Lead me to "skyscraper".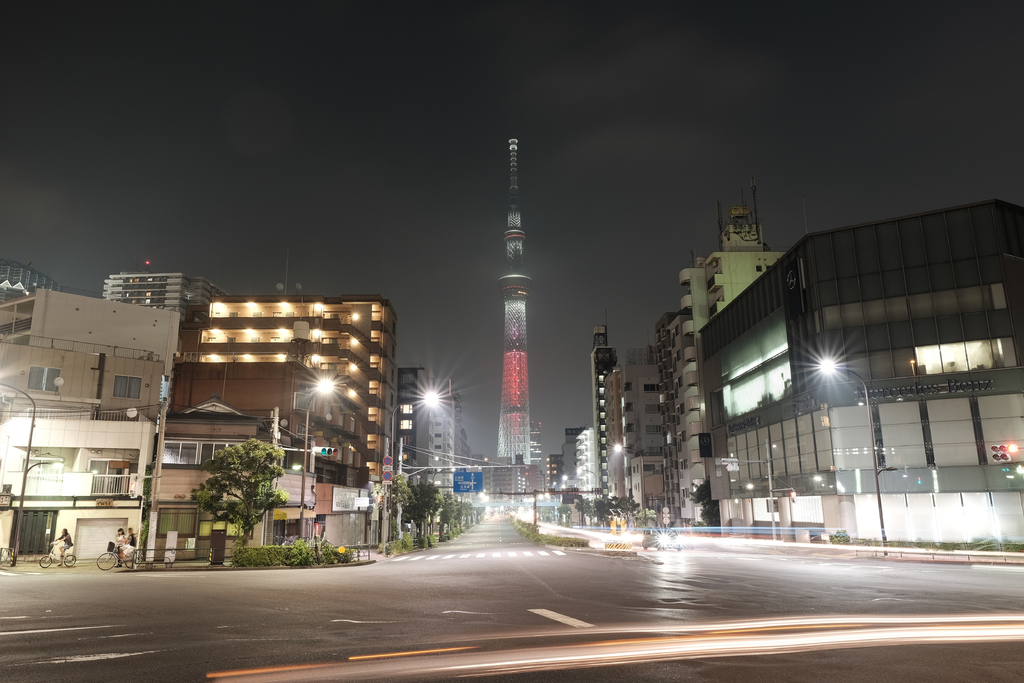
Lead to bbox=[495, 126, 533, 519].
